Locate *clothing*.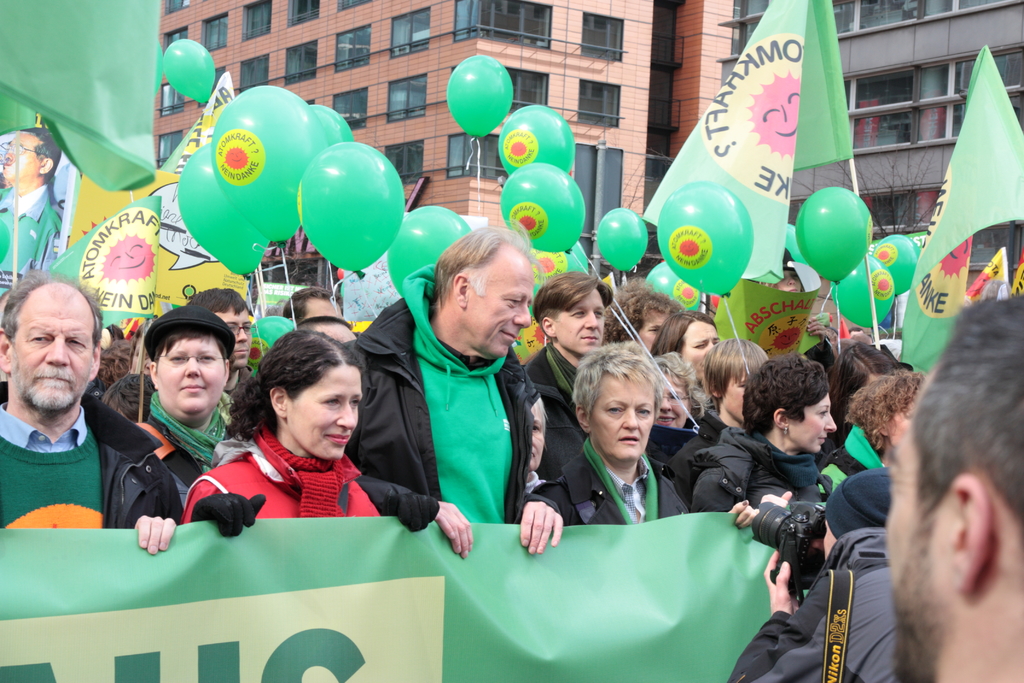
Bounding box: 730:525:895:682.
